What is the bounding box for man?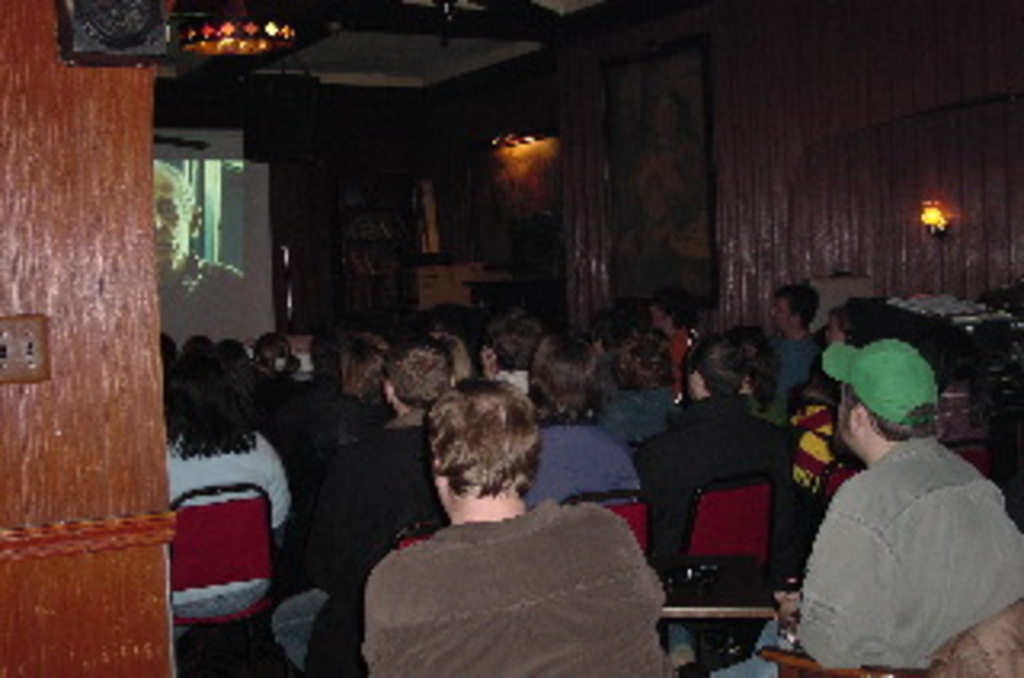
(x1=147, y1=154, x2=240, y2=342).
